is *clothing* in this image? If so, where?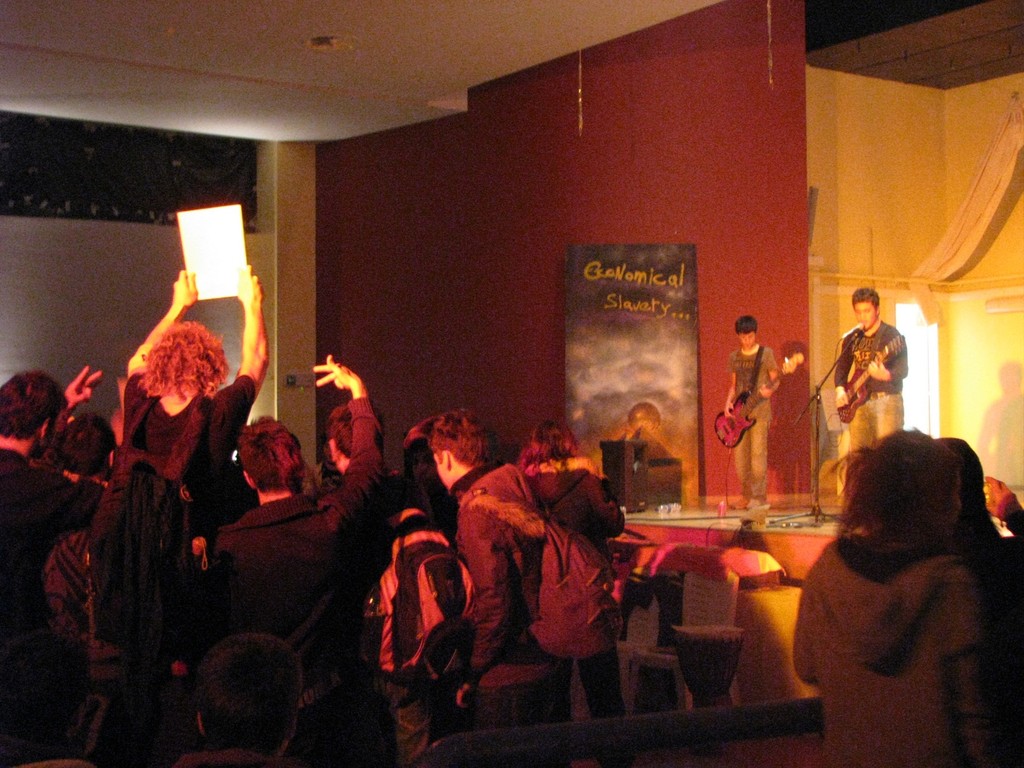
Yes, at detection(835, 317, 912, 458).
